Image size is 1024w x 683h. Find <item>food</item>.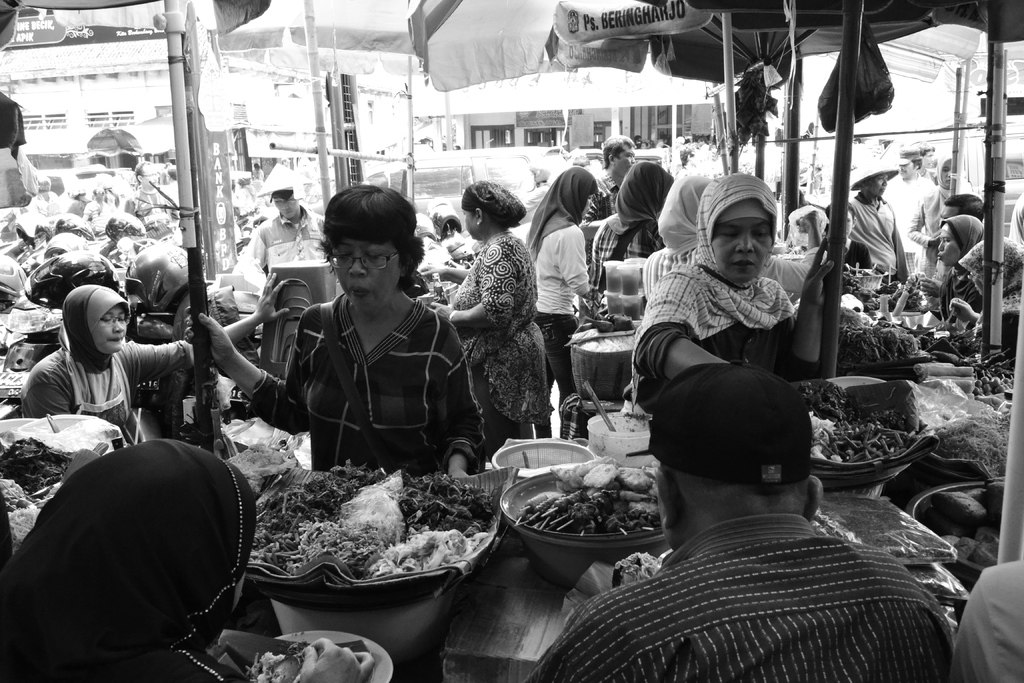
detection(808, 409, 918, 462).
